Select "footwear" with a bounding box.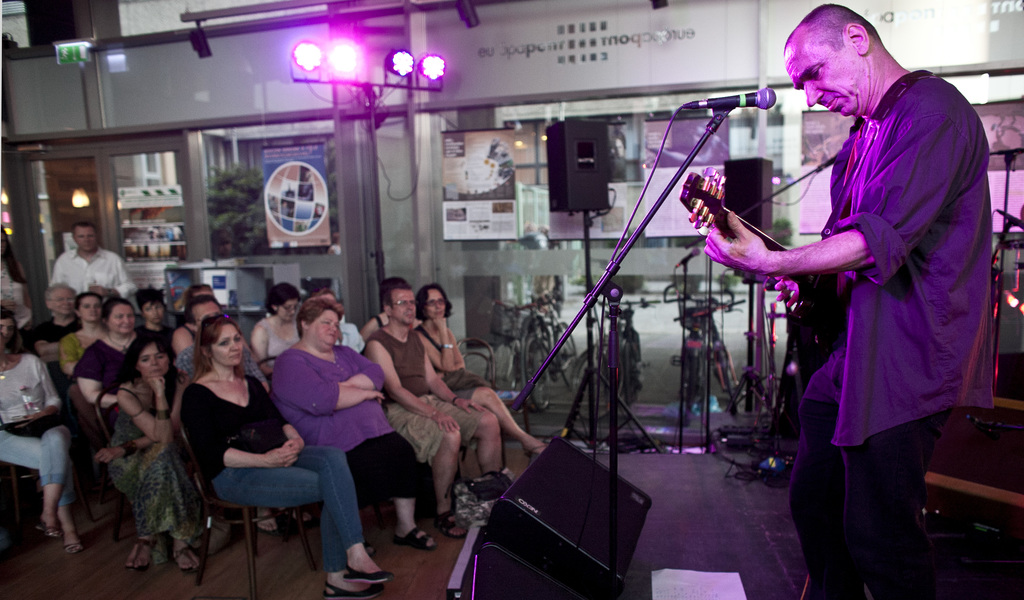
box(127, 538, 157, 572).
